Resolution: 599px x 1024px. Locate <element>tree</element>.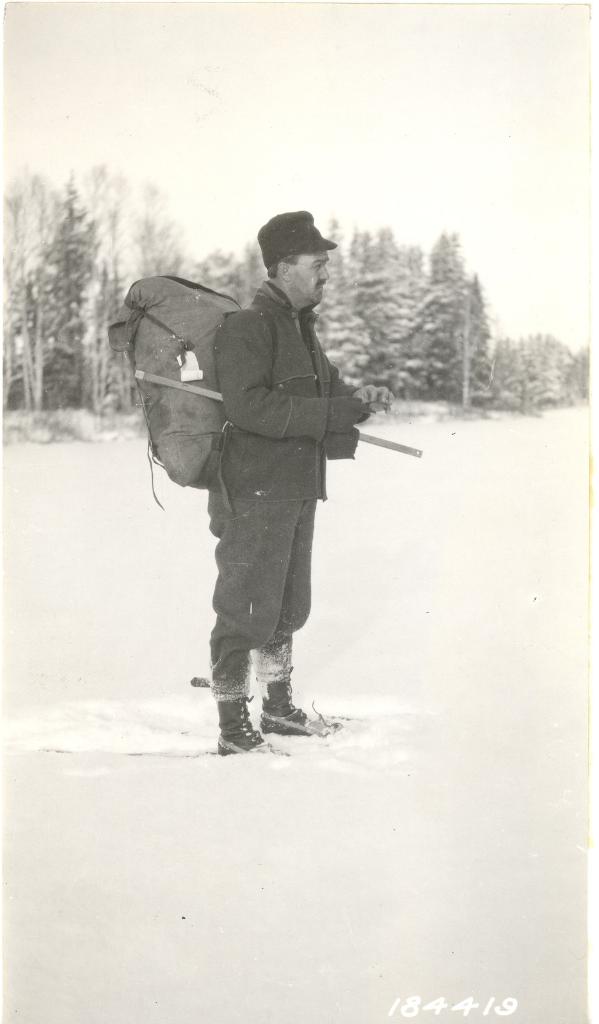
[316, 211, 376, 389].
